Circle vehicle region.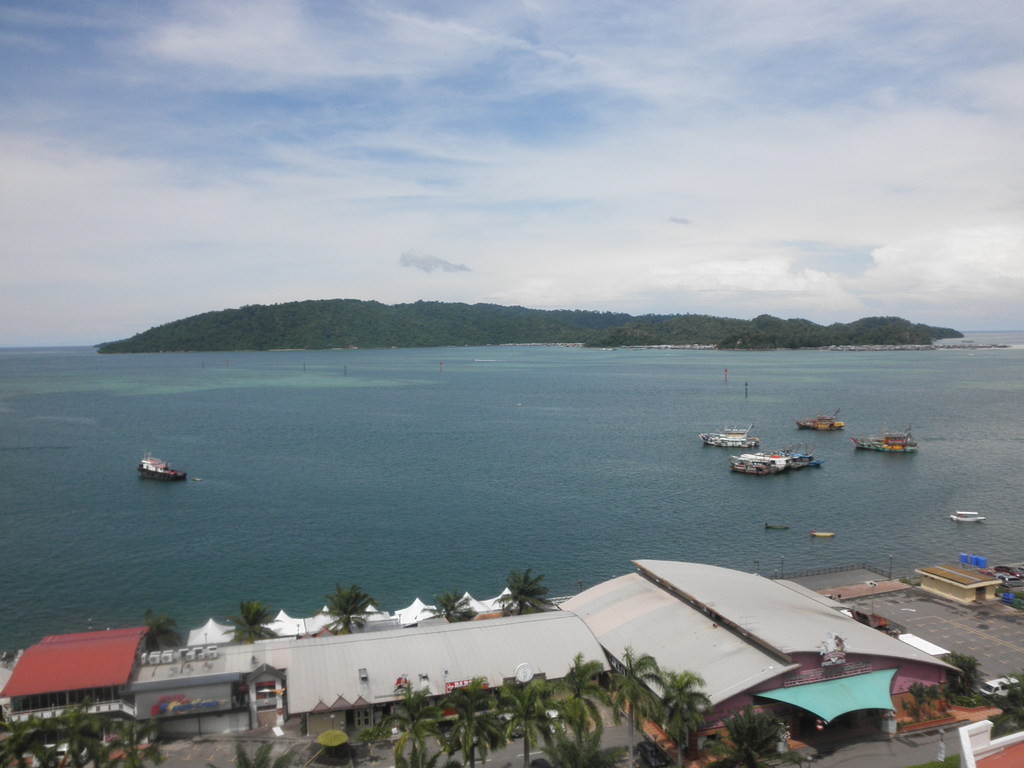
Region: locate(700, 430, 759, 451).
